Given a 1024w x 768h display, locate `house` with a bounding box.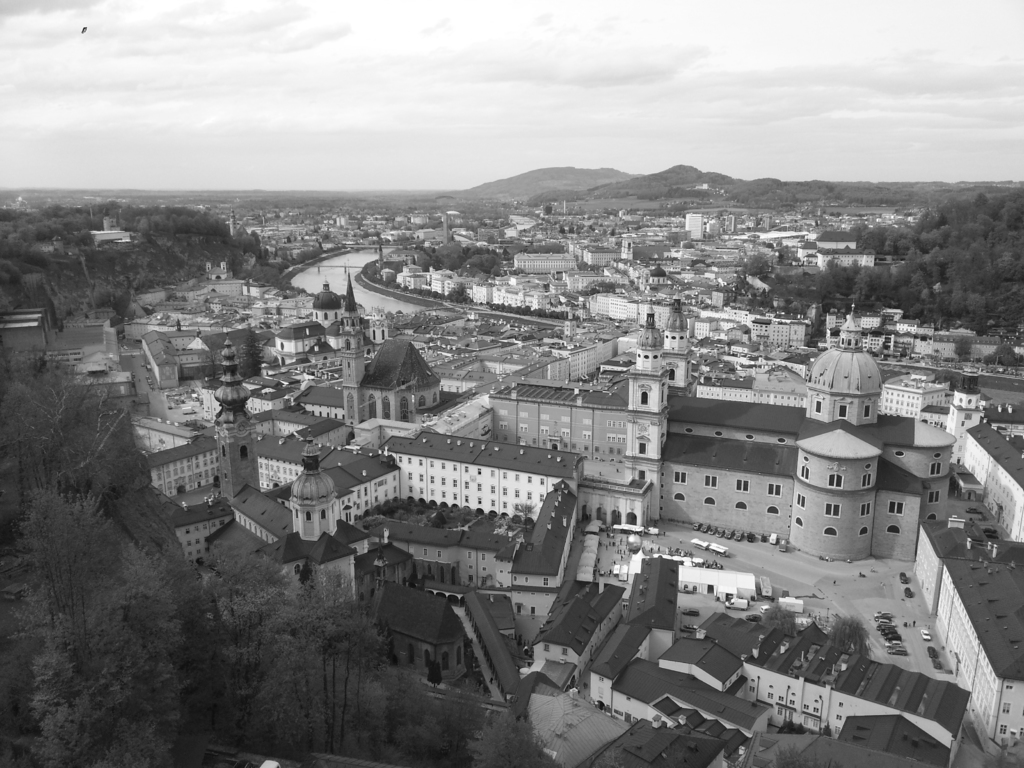
Located: region(518, 273, 557, 318).
